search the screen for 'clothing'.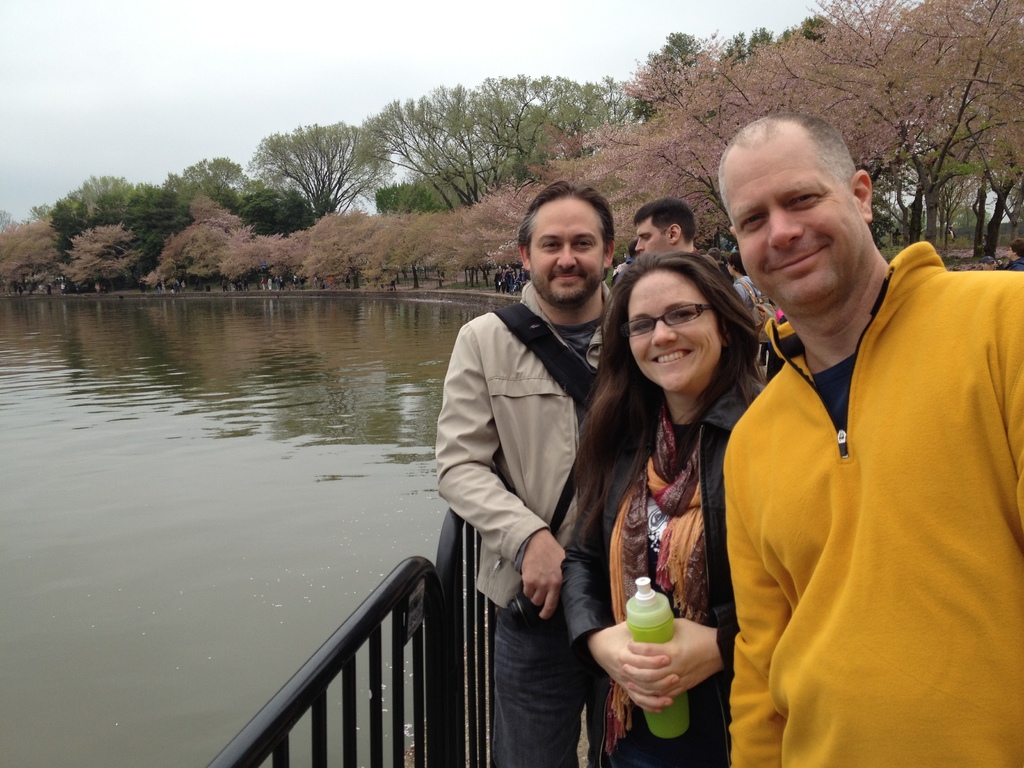
Found at bbox=(62, 283, 70, 298).
